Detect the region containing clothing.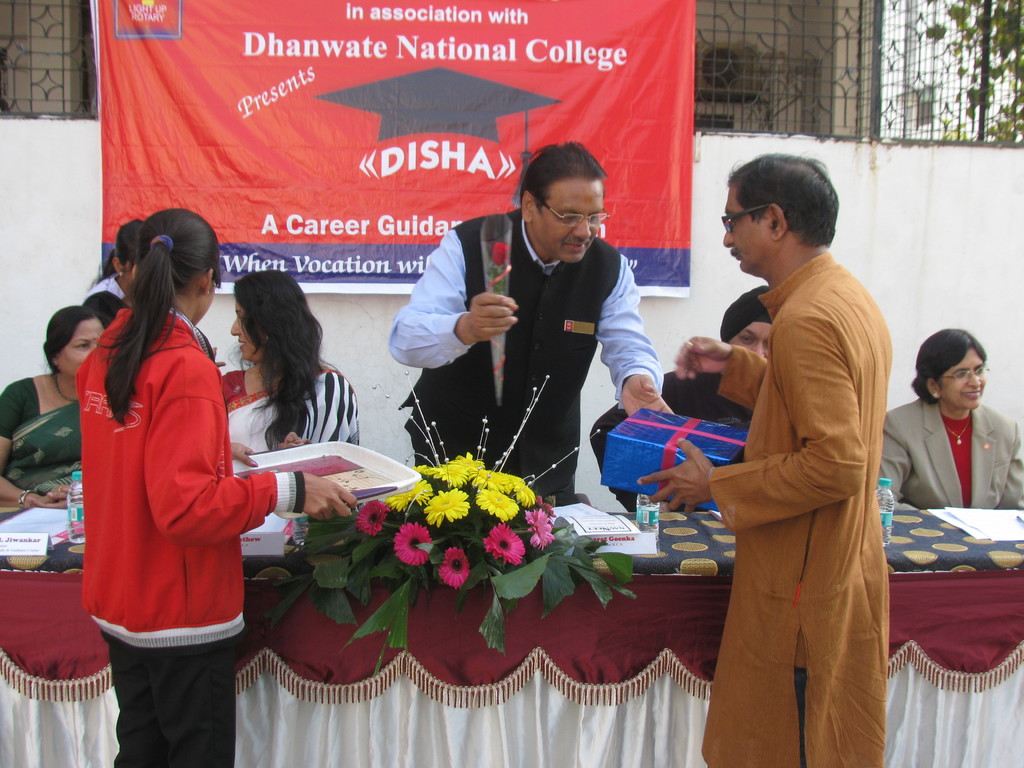
l=86, t=267, r=136, b=329.
